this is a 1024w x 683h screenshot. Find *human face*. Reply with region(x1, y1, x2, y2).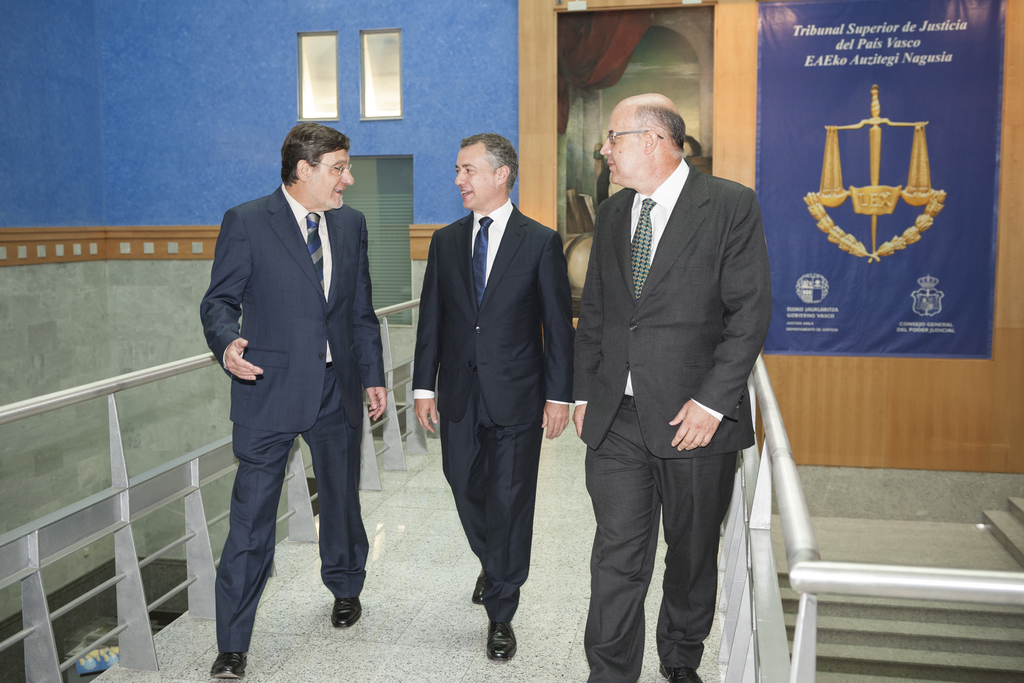
region(454, 134, 493, 205).
